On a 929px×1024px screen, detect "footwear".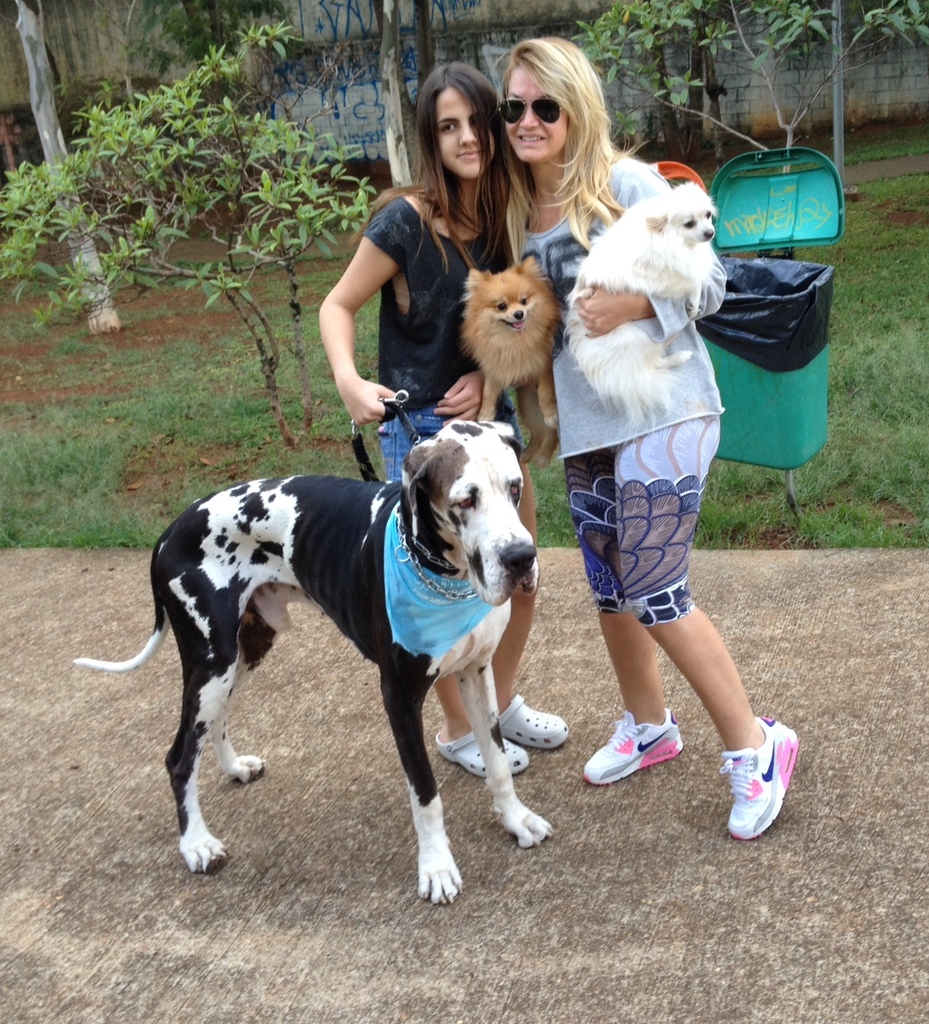
bbox(581, 715, 686, 794).
